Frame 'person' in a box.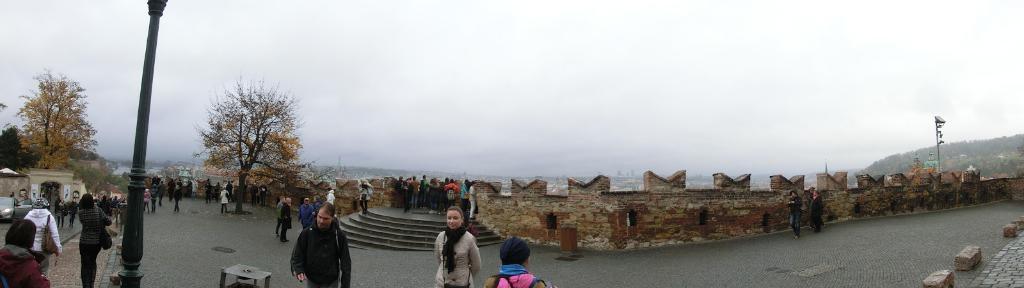
410,175,421,209.
